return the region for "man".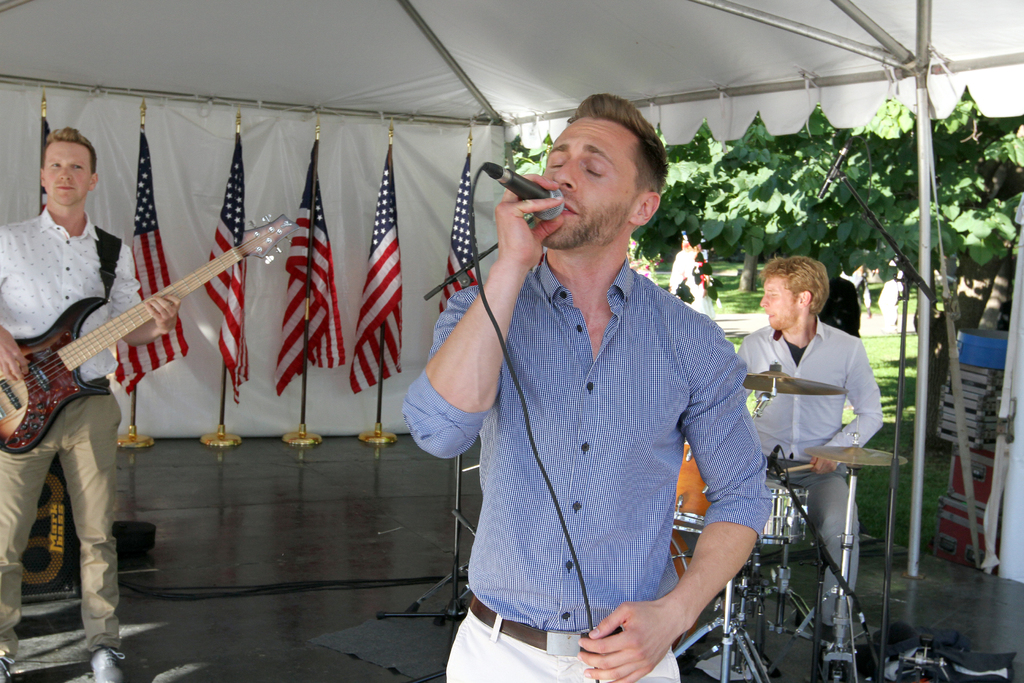
box(402, 86, 777, 682).
